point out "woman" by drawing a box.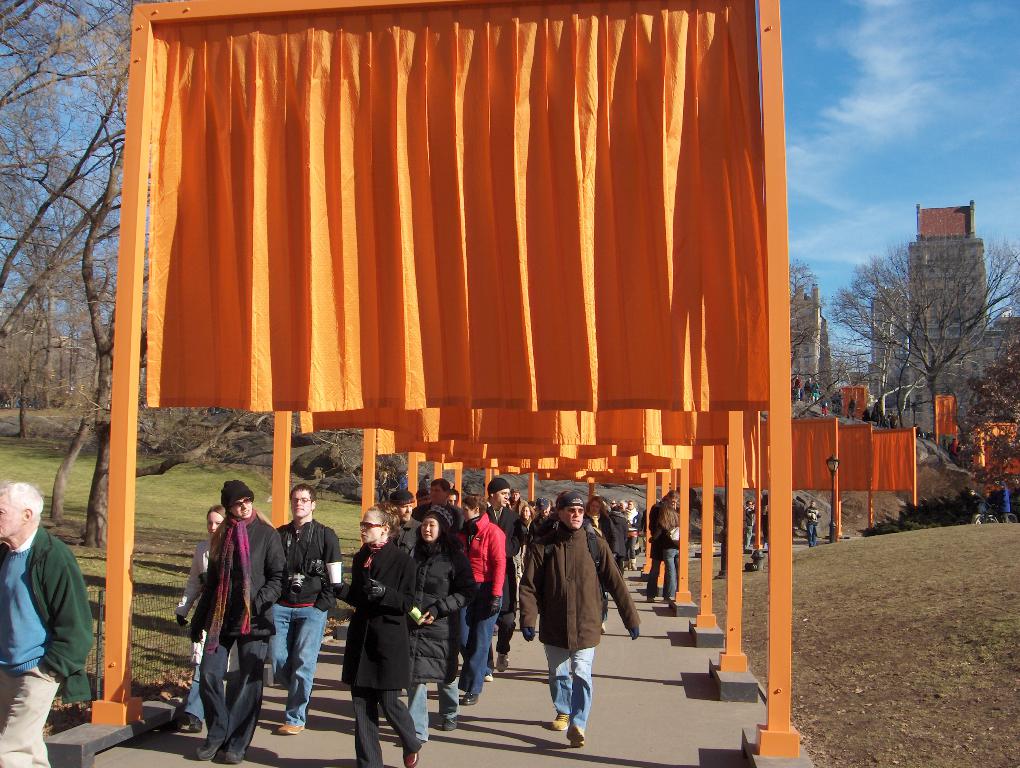
detection(650, 501, 680, 600).
